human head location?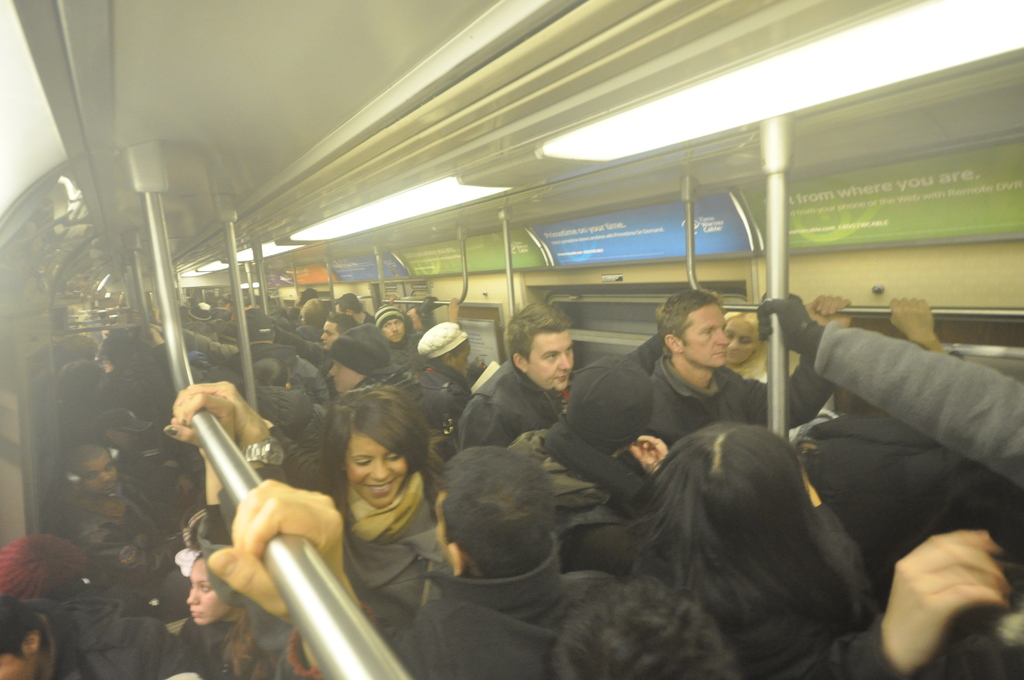
502/303/577/394
